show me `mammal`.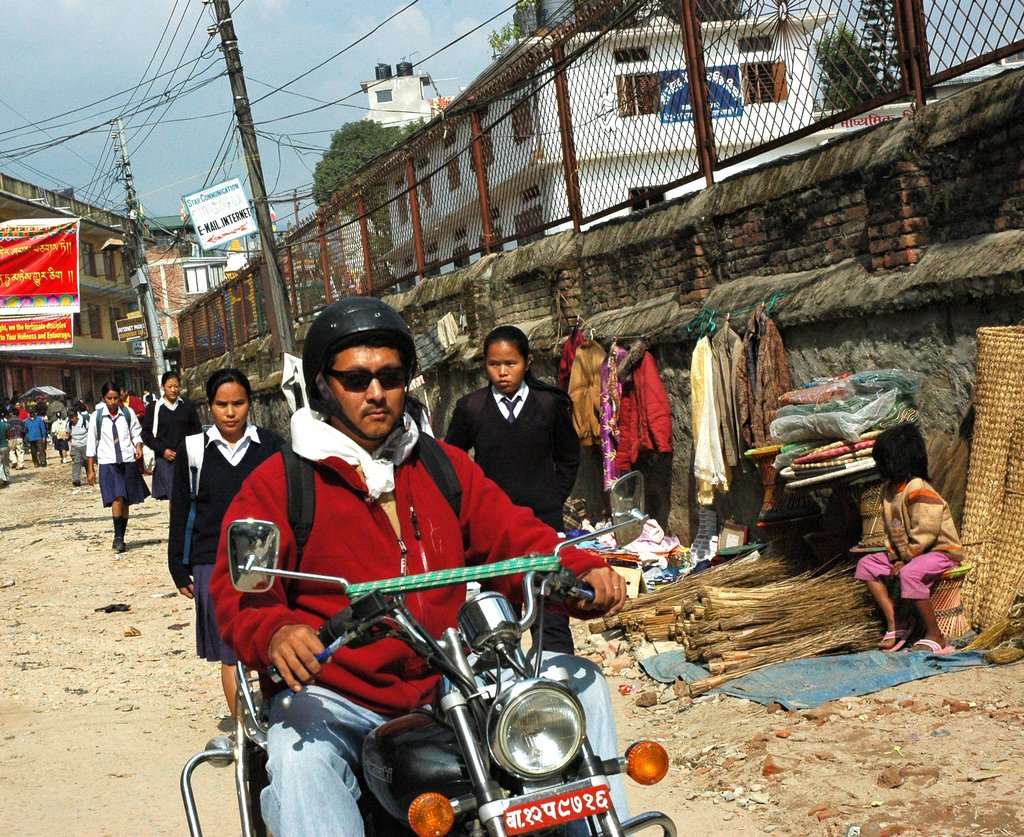
`mammal` is here: x1=210 y1=295 x2=624 y2=836.
